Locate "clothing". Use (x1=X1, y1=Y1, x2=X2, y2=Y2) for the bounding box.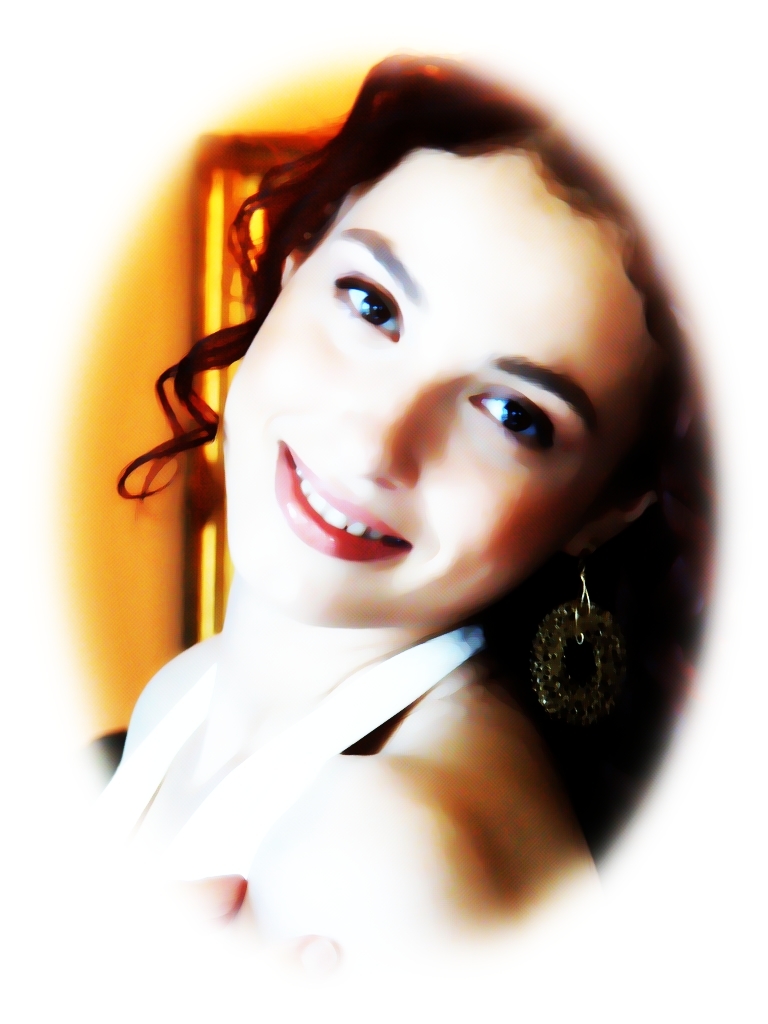
(x1=93, y1=624, x2=488, y2=936).
